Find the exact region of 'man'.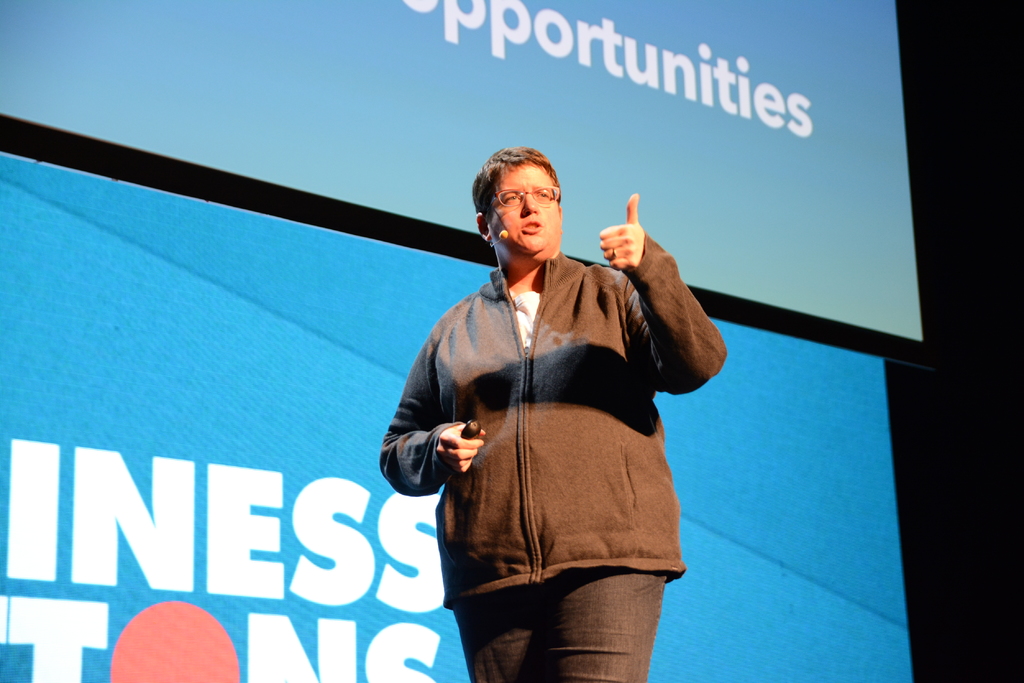
Exact region: Rect(385, 147, 717, 667).
